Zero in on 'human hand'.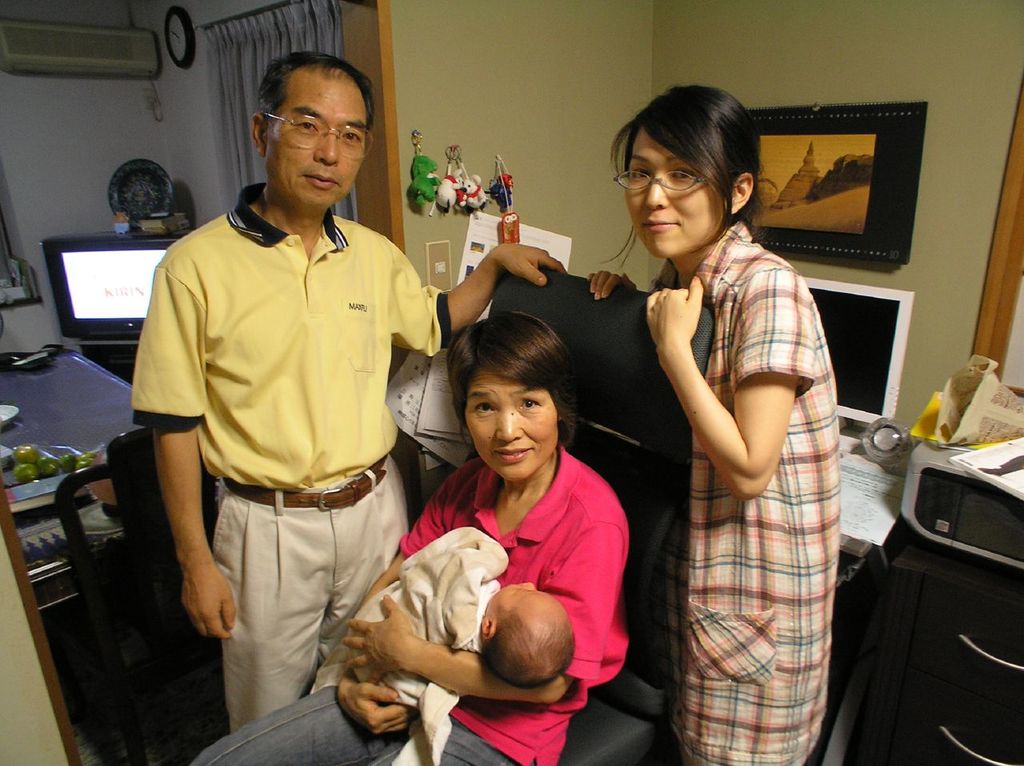
Zeroed in: crop(586, 267, 640, 304).
